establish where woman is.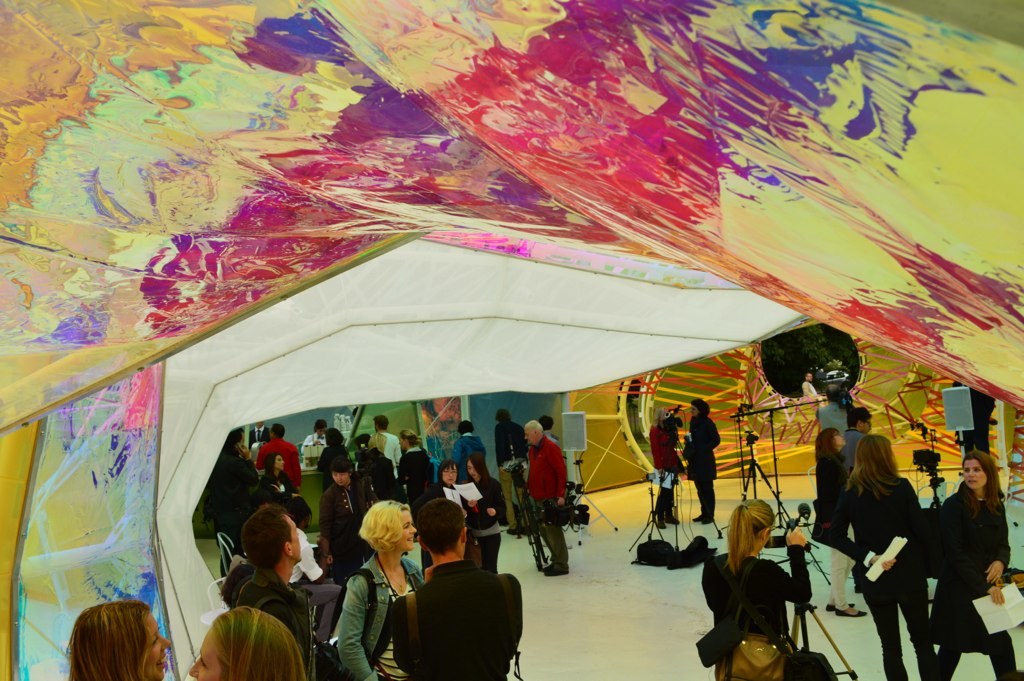
Established at rect(825, 432, 940, 680).
